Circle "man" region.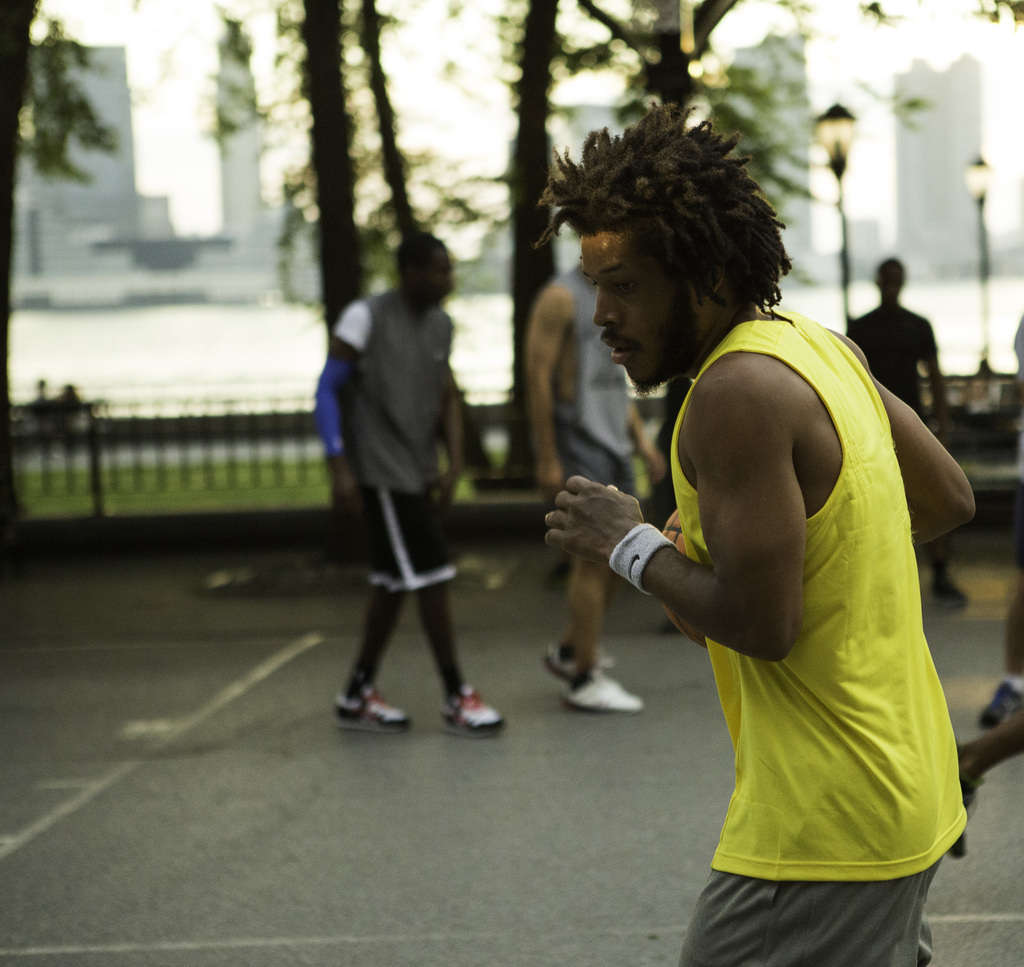
Region: [x1=298, y1=227, x2=526, y2=745].
